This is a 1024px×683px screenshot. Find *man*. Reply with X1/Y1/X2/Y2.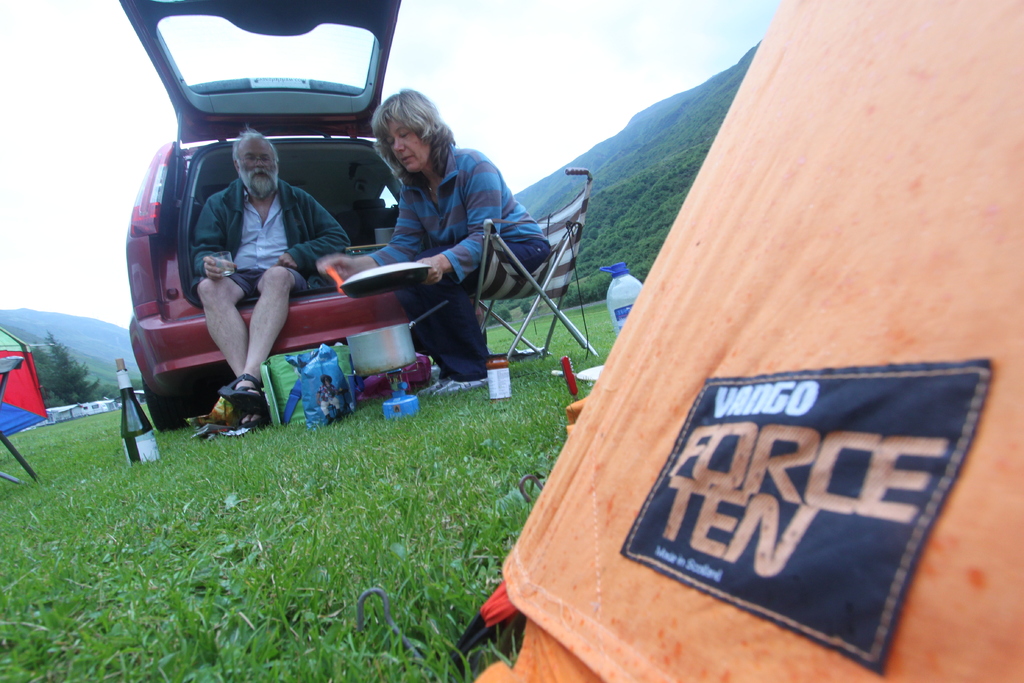
191/122/351/429.
